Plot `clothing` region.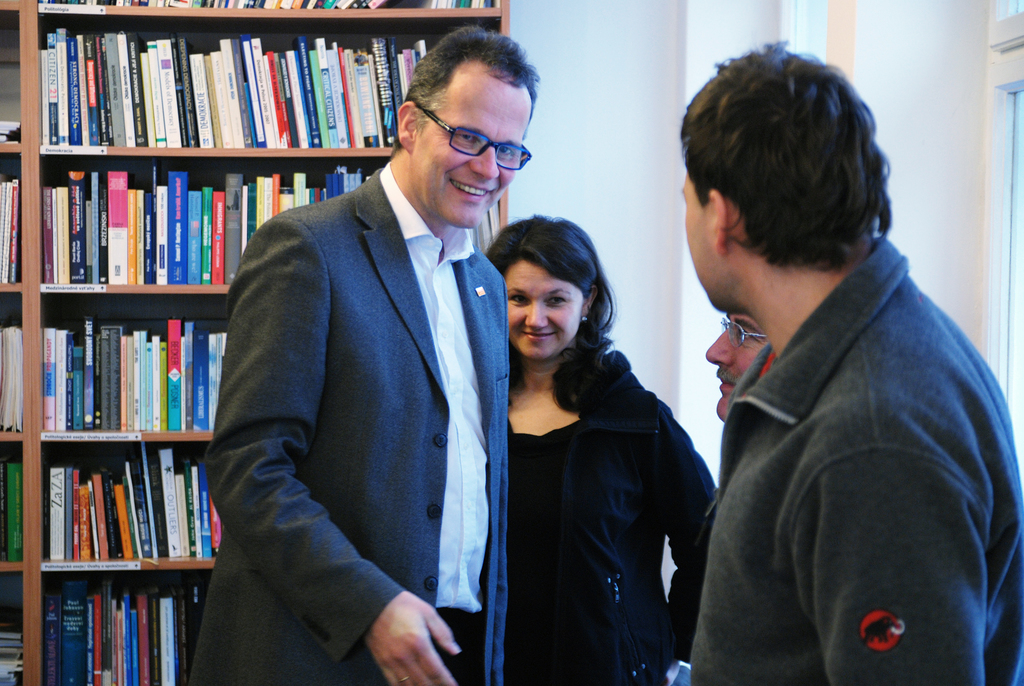
Plotted at crop(670, 201, 1010, 682).
